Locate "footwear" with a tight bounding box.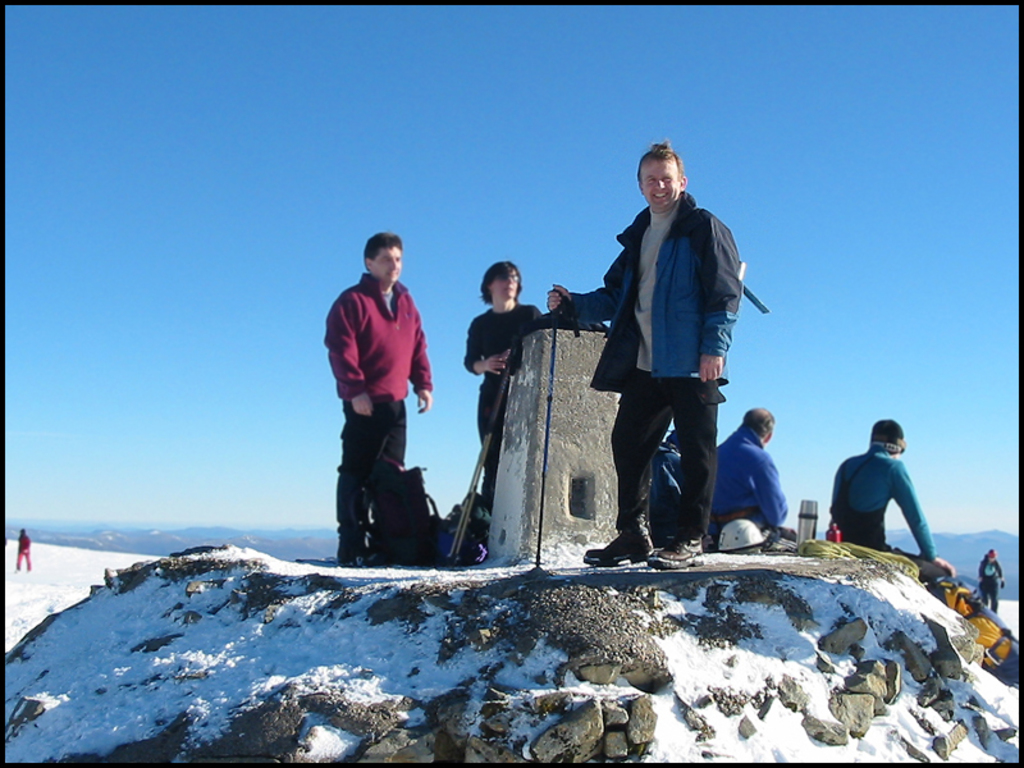
select_region(581, 535, 648, 563).
